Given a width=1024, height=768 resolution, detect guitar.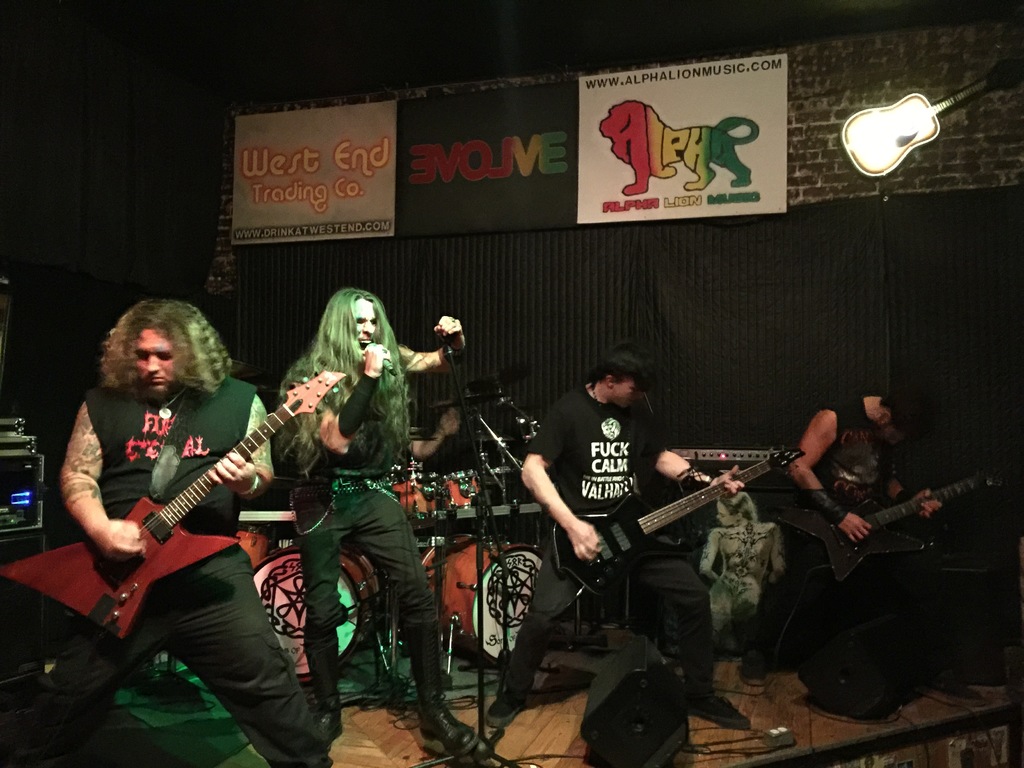
l=2, t=368, r=349, b=641.
